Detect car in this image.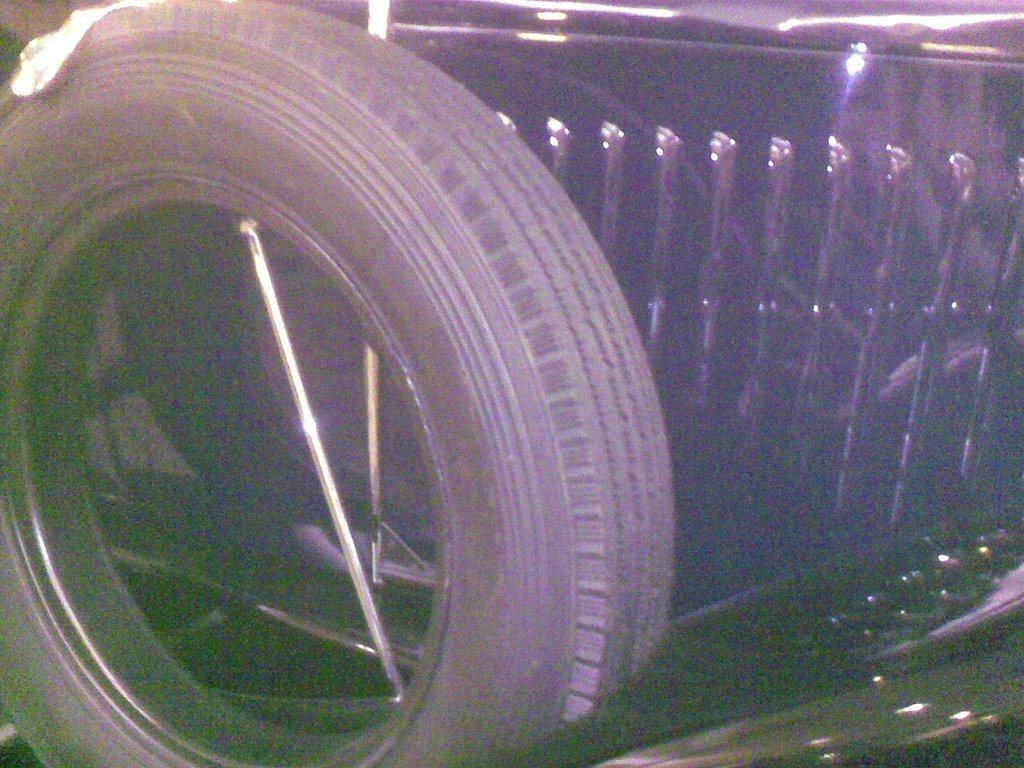
Detection: x1=0, y1=0, x2=1023, y2=767.
